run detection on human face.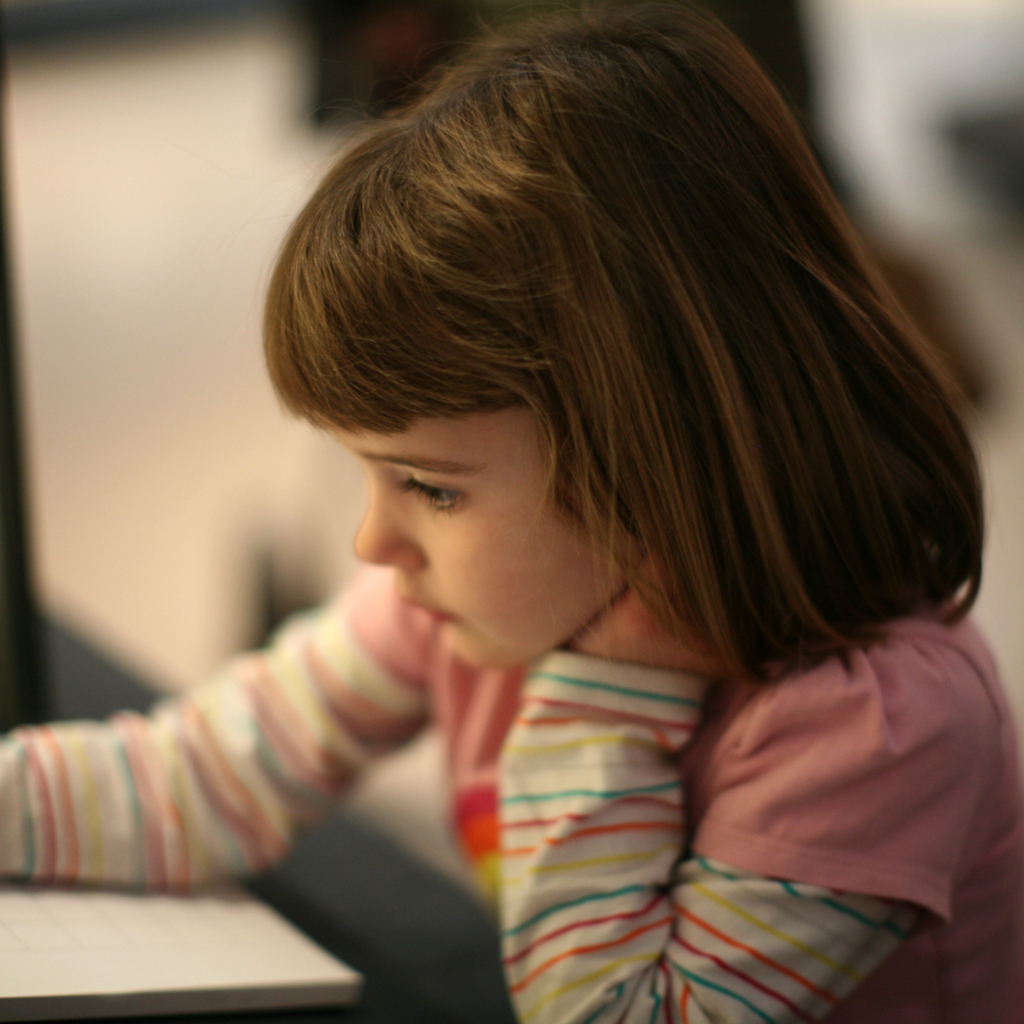
Result: bbox=(303, 400, 644, 674).
